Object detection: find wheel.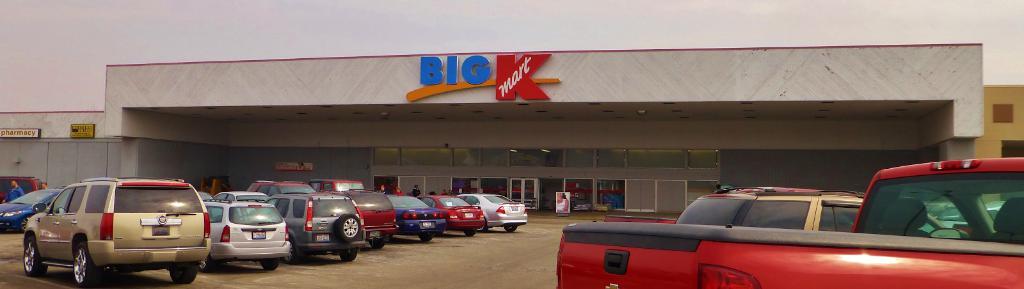
(476,223,488,232).
